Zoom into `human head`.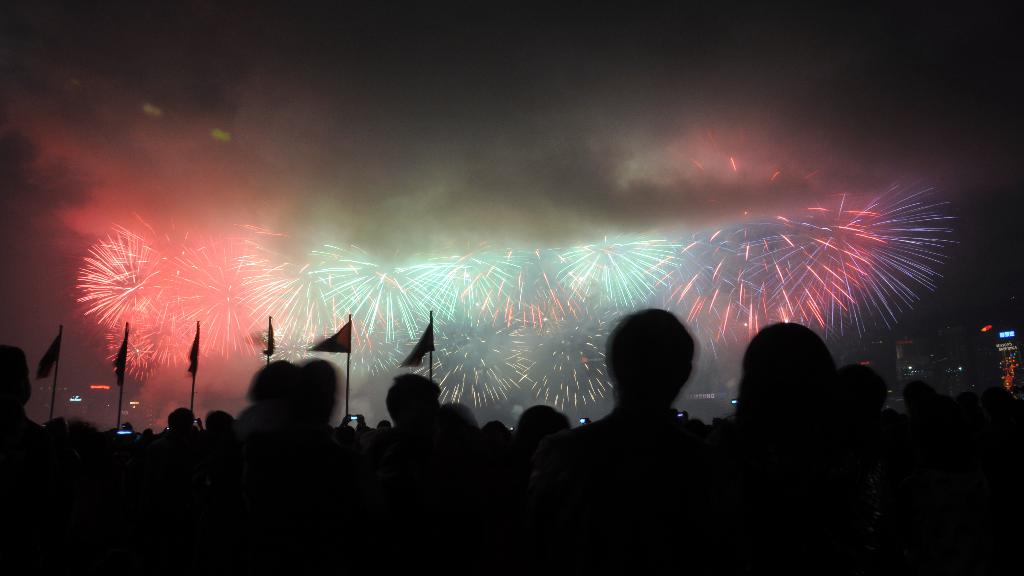
Zoom target: crop(740, 323, 839, 413).
